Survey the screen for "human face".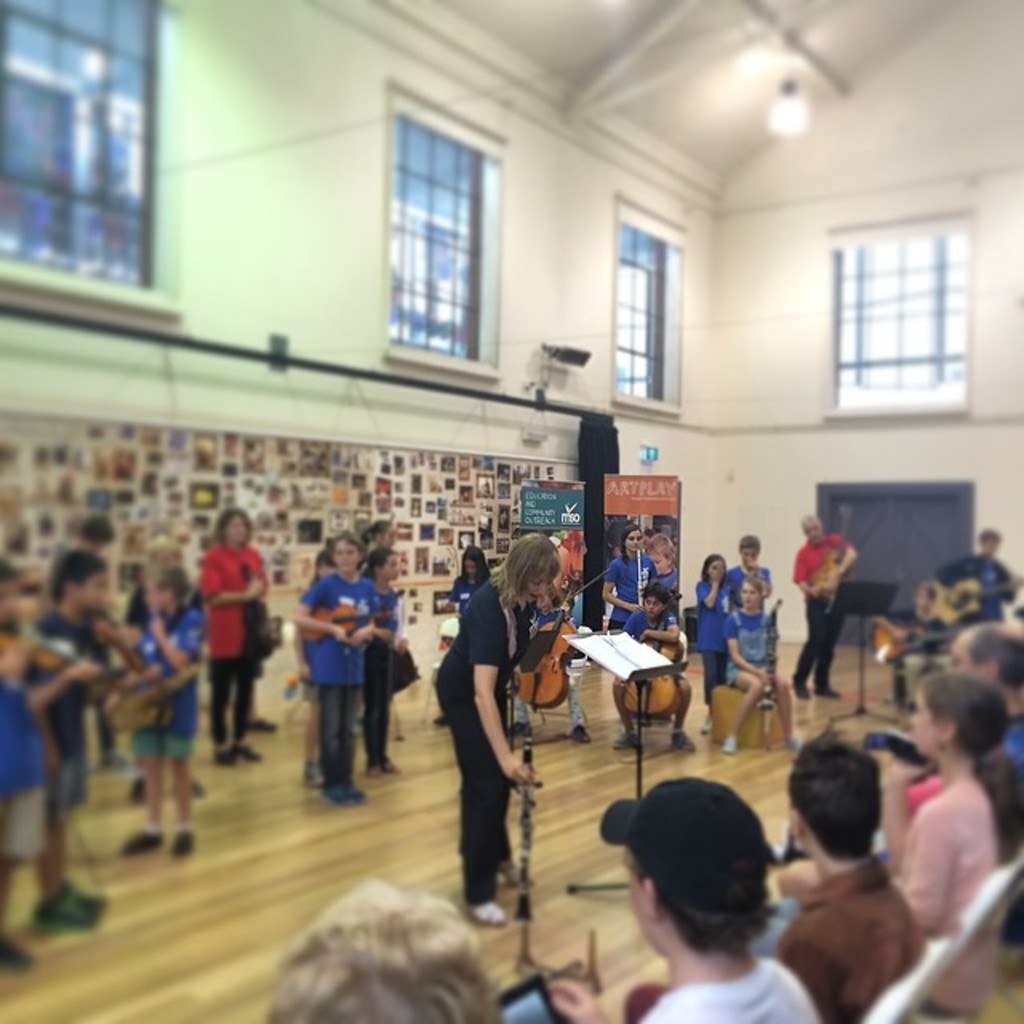
Survey found: x1=947, y1=635, x2=973, y2=674.
